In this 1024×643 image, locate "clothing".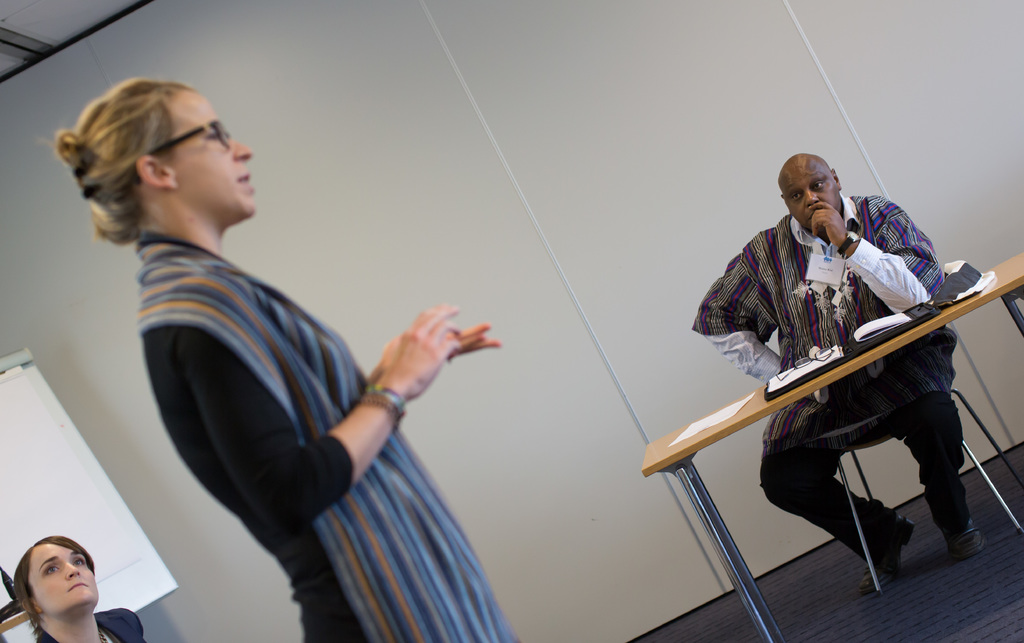
Bounding box: <region>689, 191, 967, 561</region>.
